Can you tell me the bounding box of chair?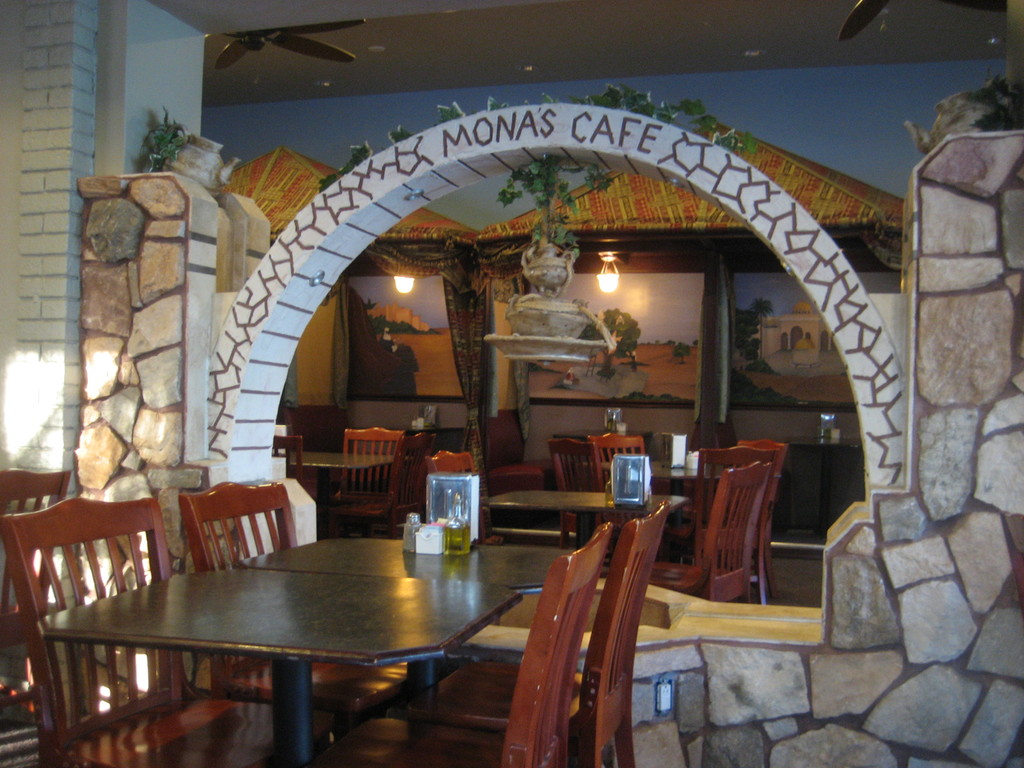
pyautogui.locateOnScreen(392, 429, 451, 512).
